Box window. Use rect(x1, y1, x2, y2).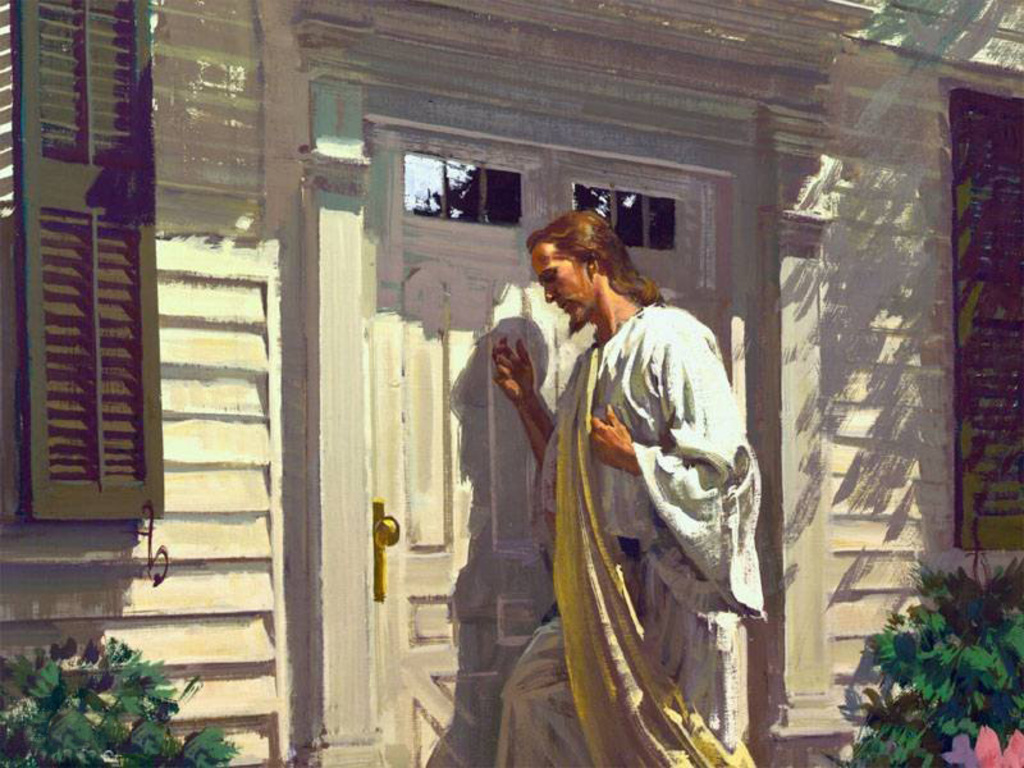
rect(0, 0, 165, 521).
